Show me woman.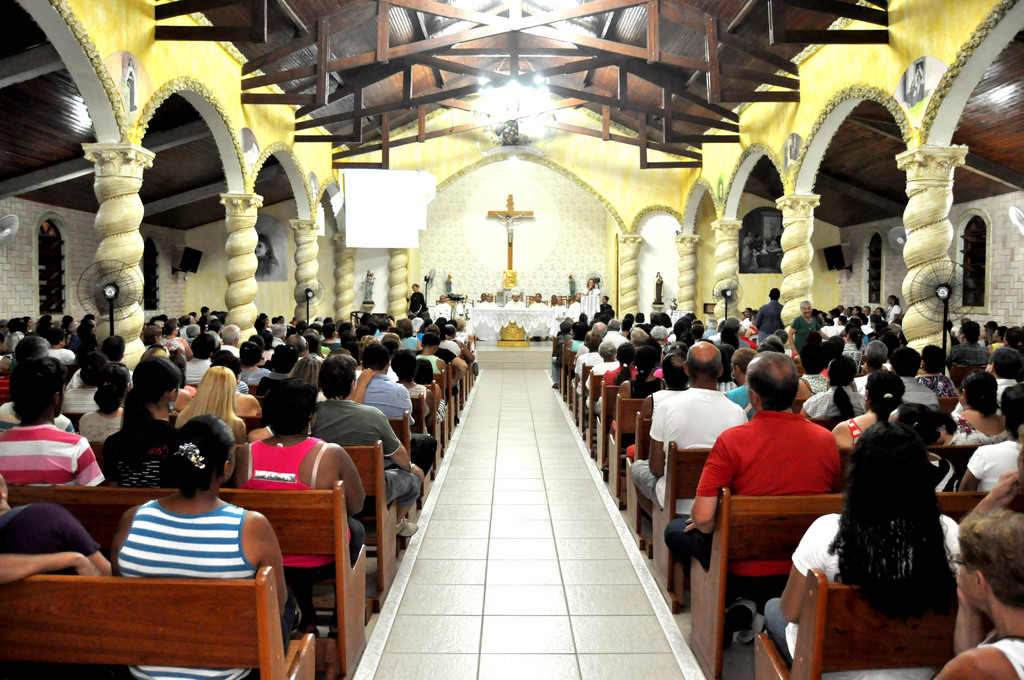
woman is here: [left=344, top=323, right=354, bottom=355].
